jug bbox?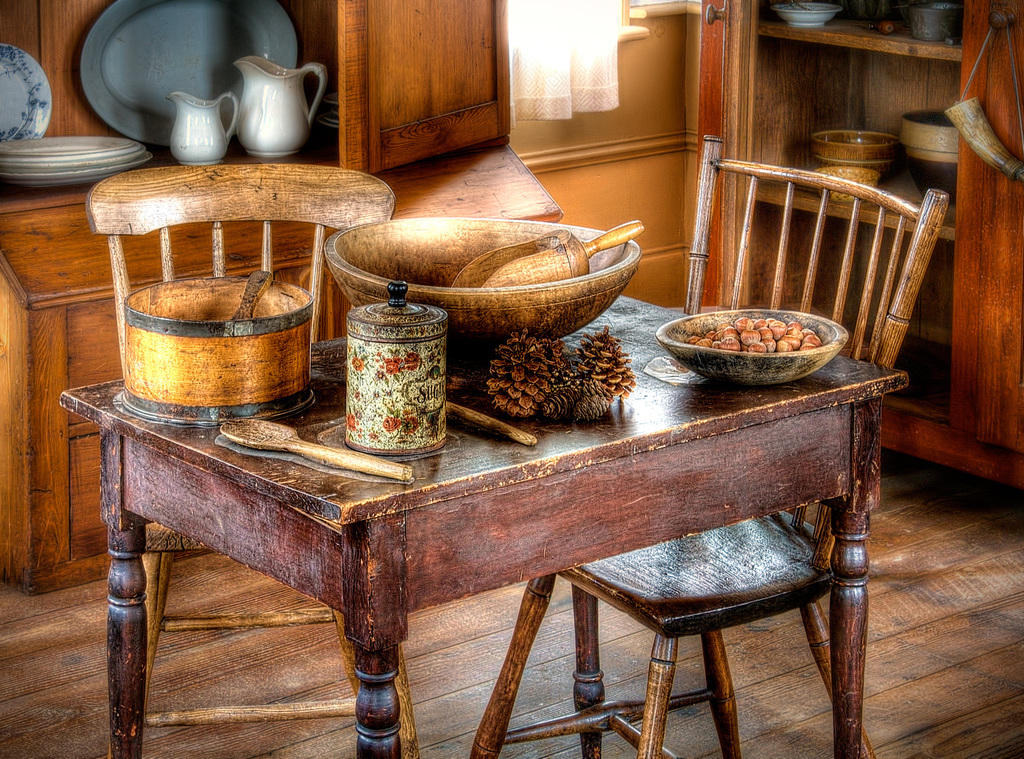
165:91:240:166
